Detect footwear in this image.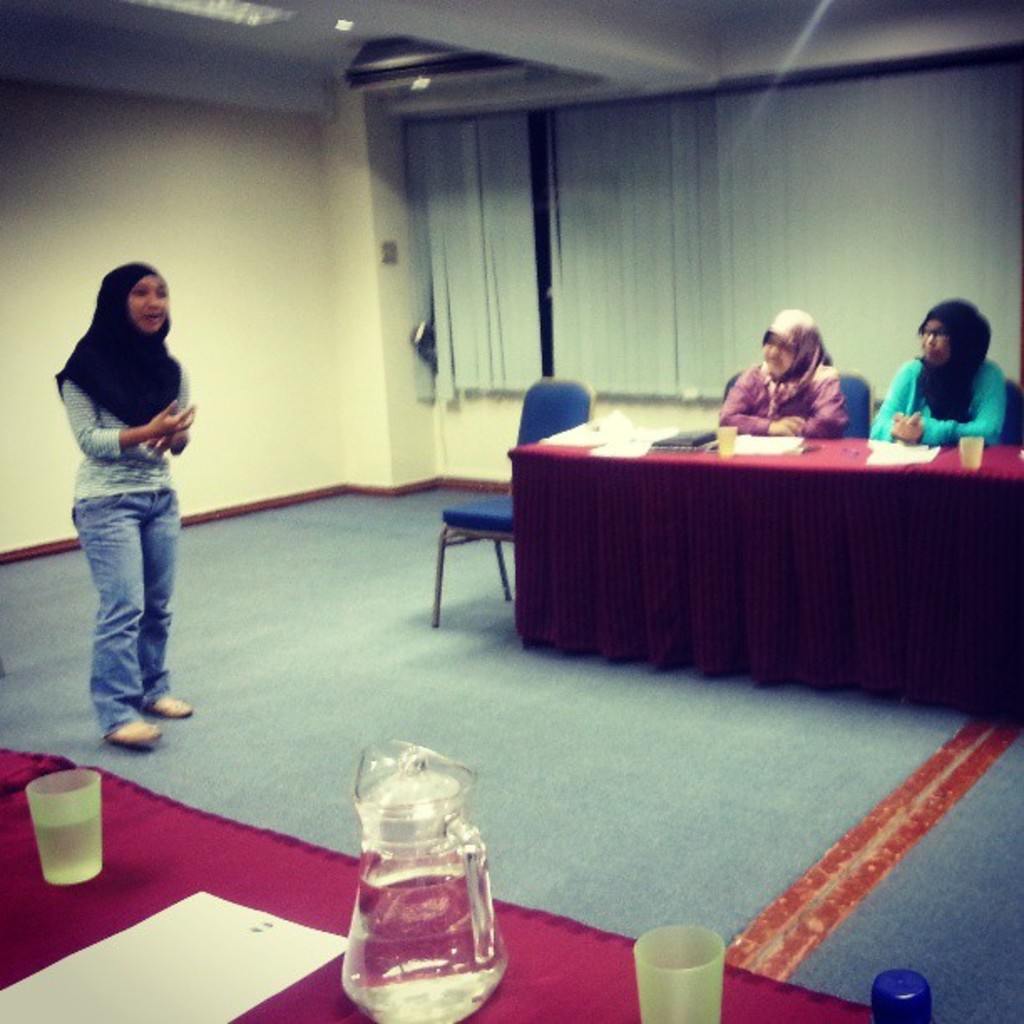
Detection: <bbox>115, 711, 164, 748</bbox>.
